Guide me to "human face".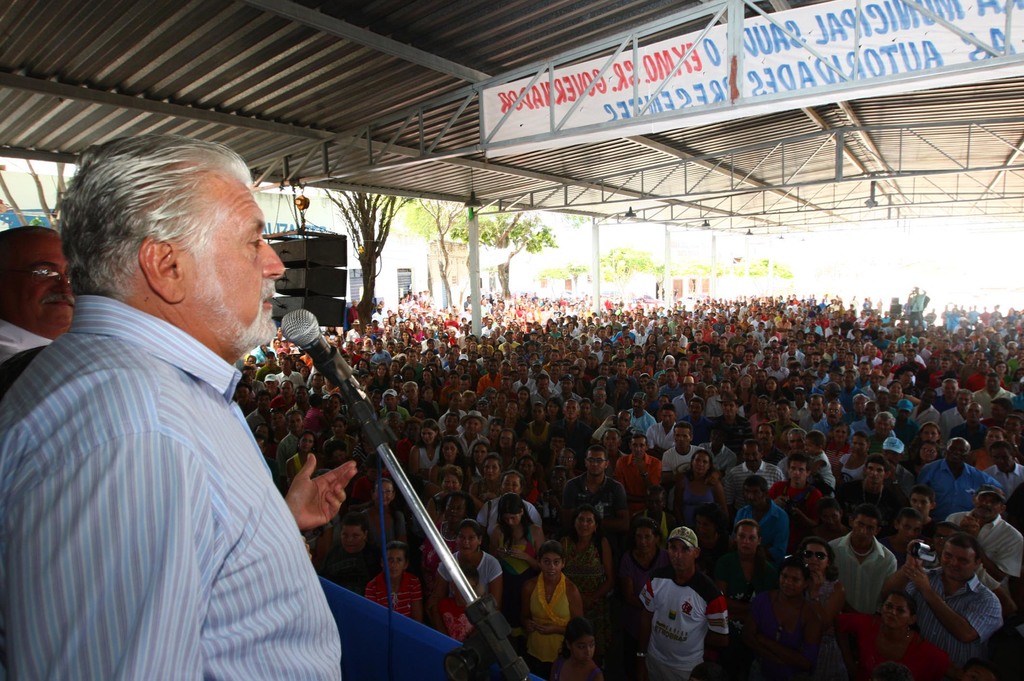
Guidance: {"left": 180, "top": 190, "right": 286, "bottom": 344}.
